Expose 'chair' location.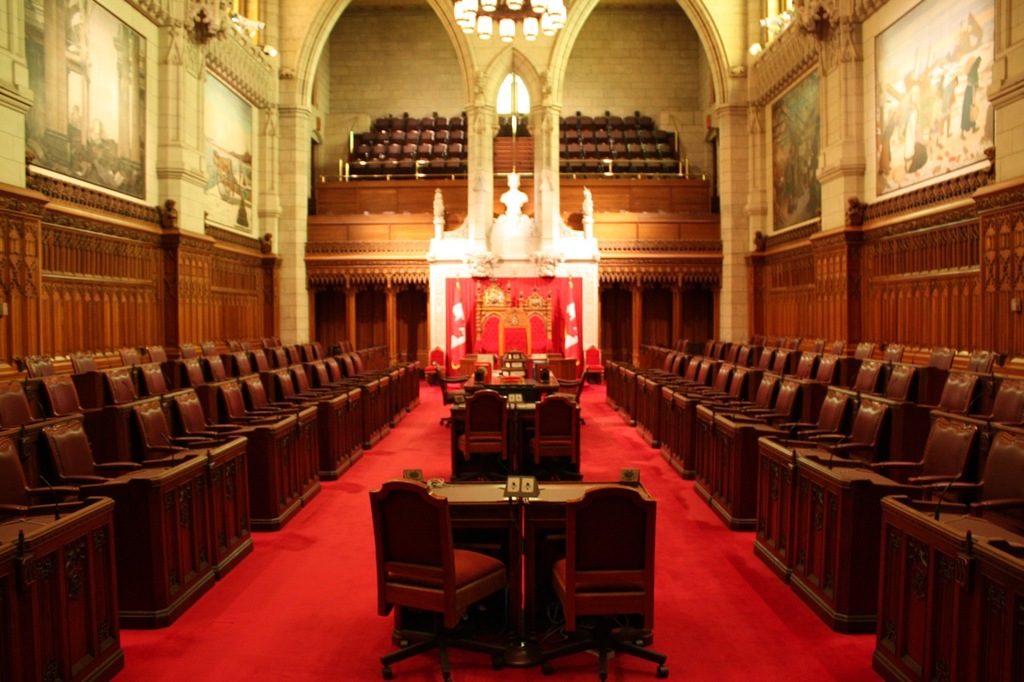
Exposed at <bbox>713, 371, 743, 405</bbox>.
